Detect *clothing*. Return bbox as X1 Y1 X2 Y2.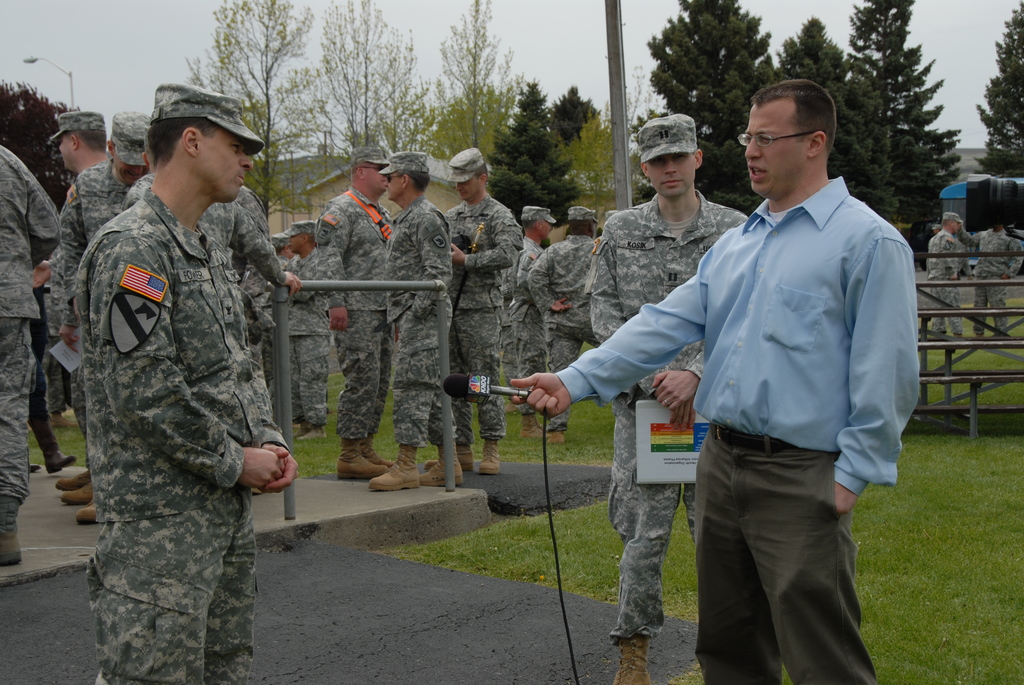
0 139 60 526.
